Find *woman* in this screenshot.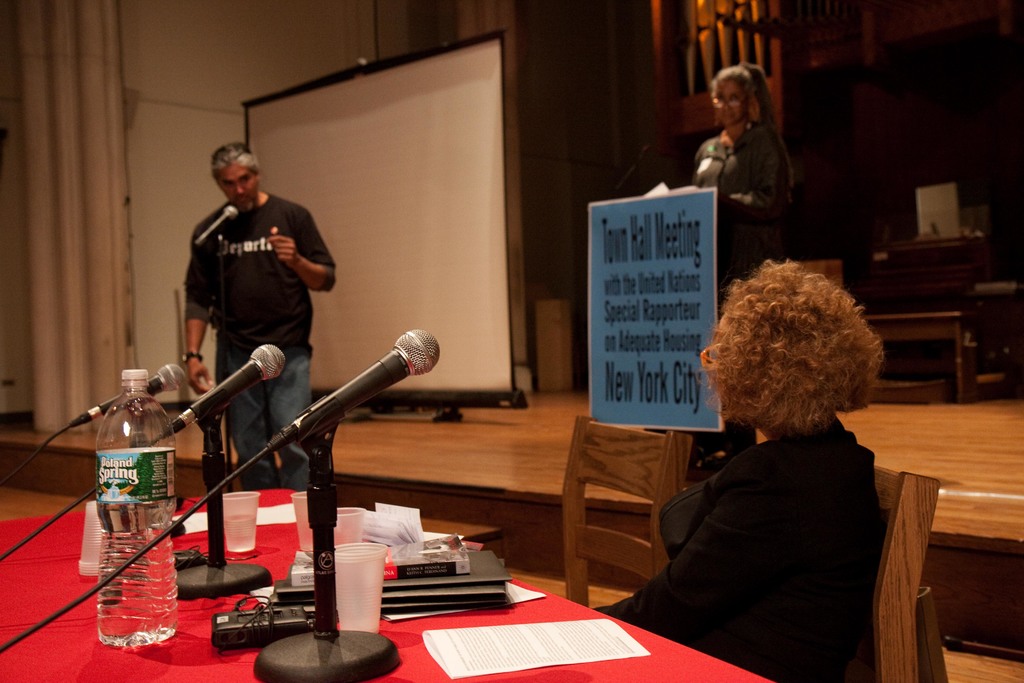
The bounding box for *woman* is (left=590, top=255, right=922, bottom=682).
